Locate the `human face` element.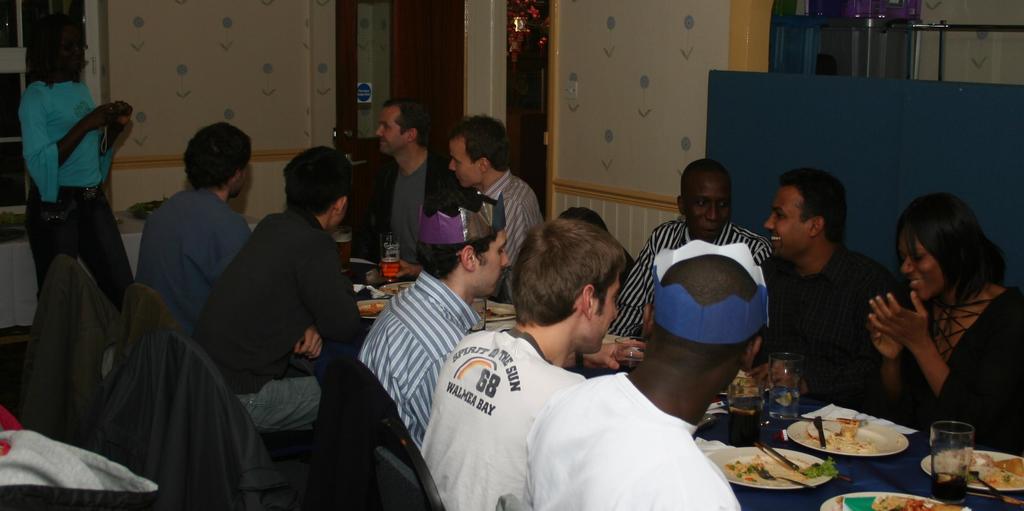
Element bbox: <bbox>756, 179, 815, 257</bbox>.
